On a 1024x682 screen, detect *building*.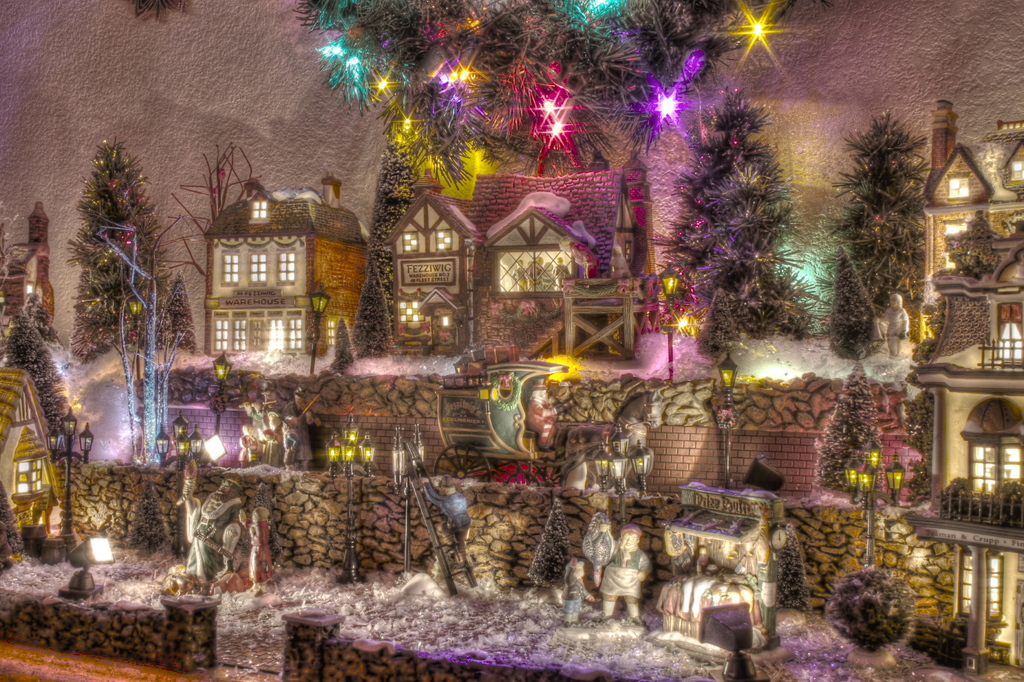
select_region(910, 100, 1023, 681).
